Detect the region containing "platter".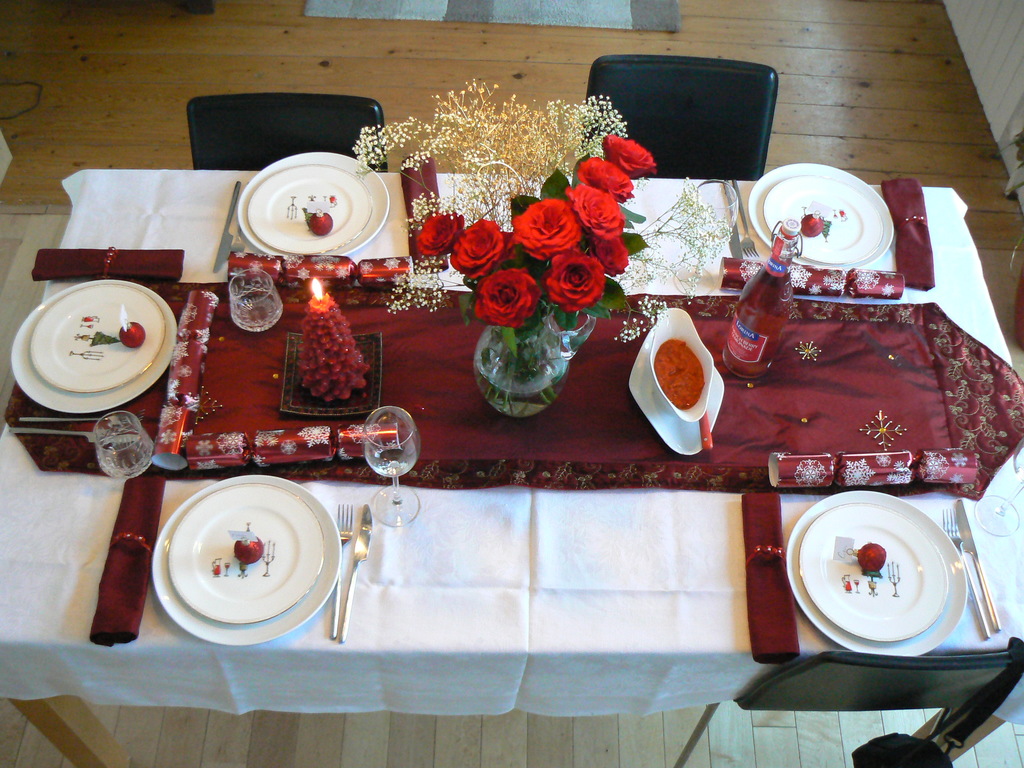
<region>169, 483, 321, 621</region>.
